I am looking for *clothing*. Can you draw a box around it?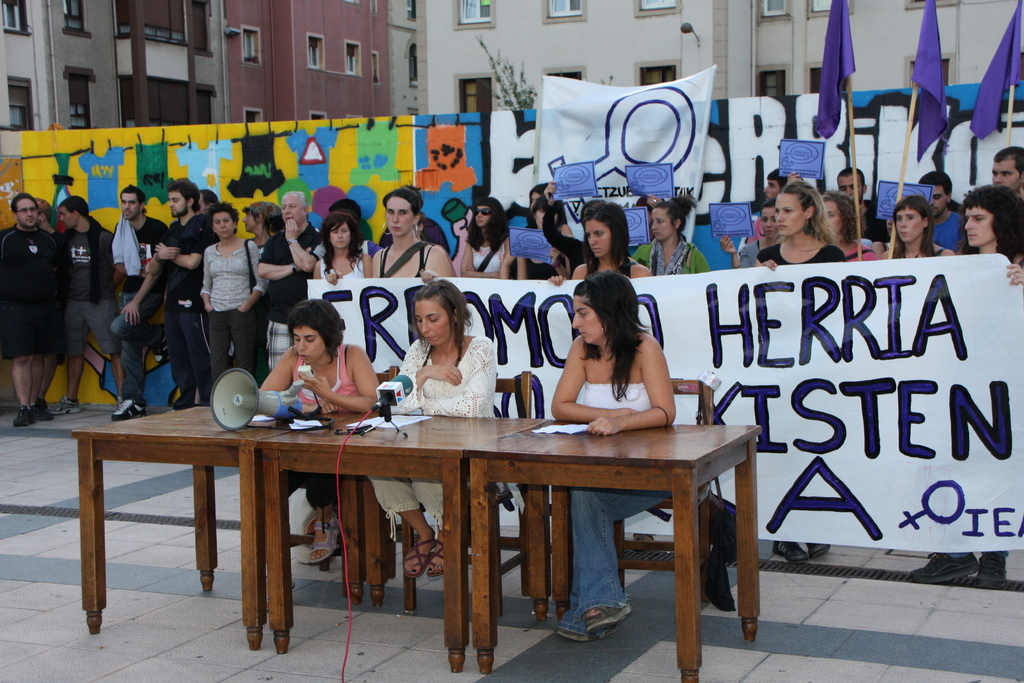
Sure, the bounding box is 271, 249, 363, 288.
